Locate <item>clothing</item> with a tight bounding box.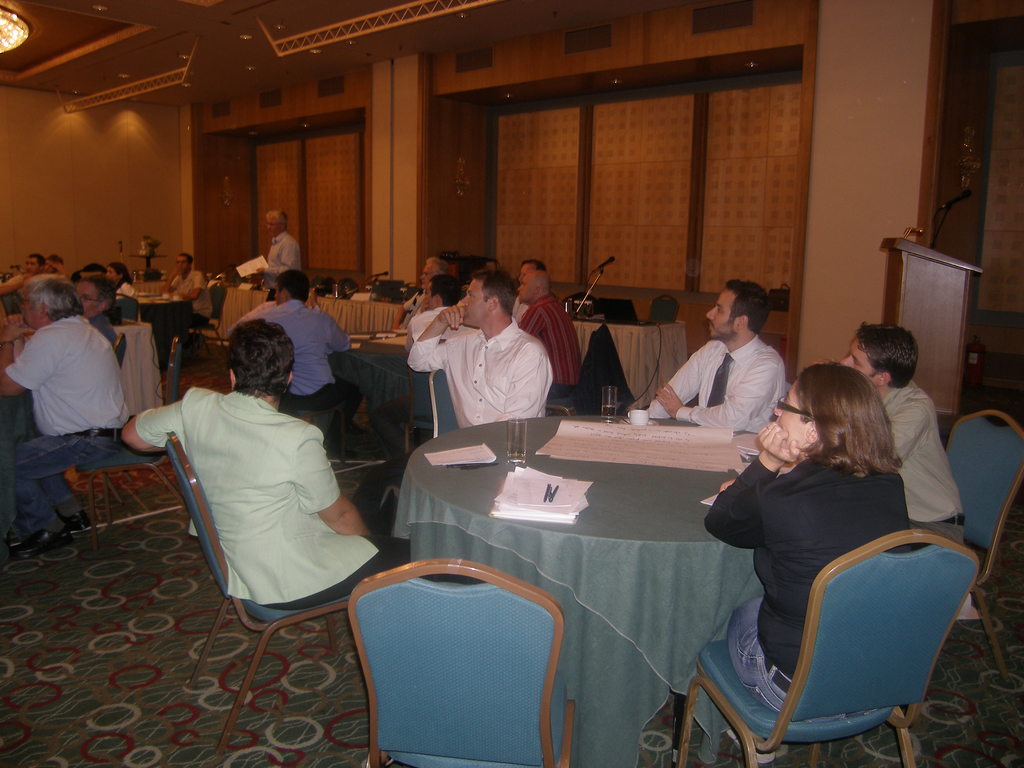
(left=268, top=229, right=304, bottom=286).
